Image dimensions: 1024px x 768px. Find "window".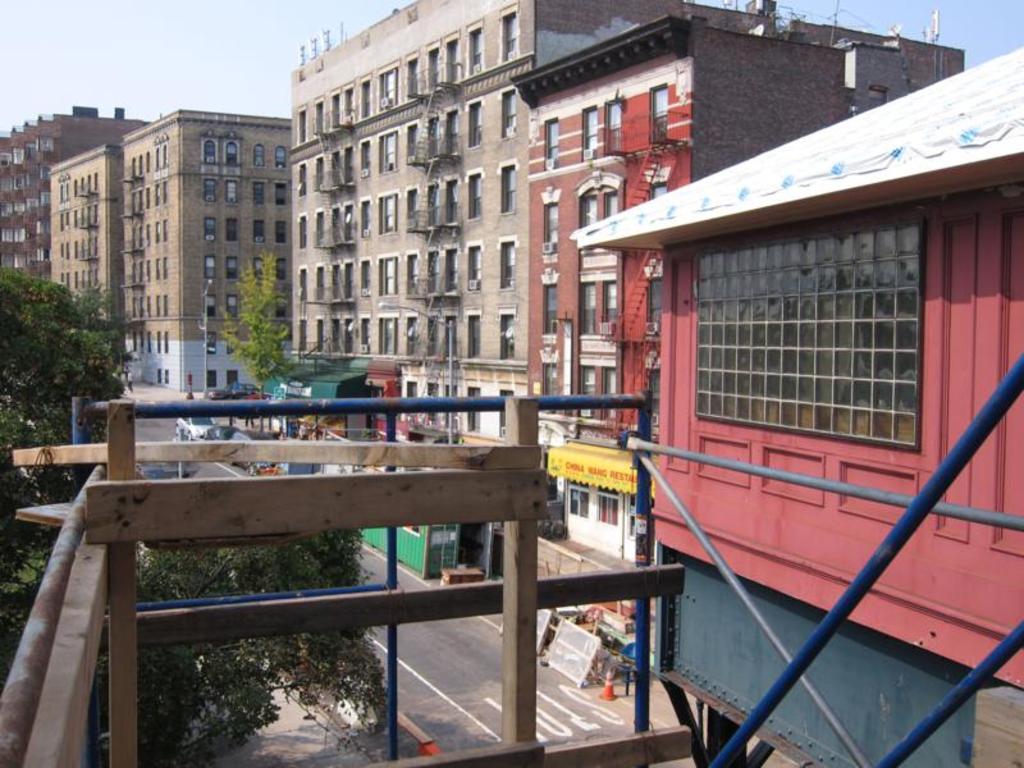
box(645, 178, 978, 466).
